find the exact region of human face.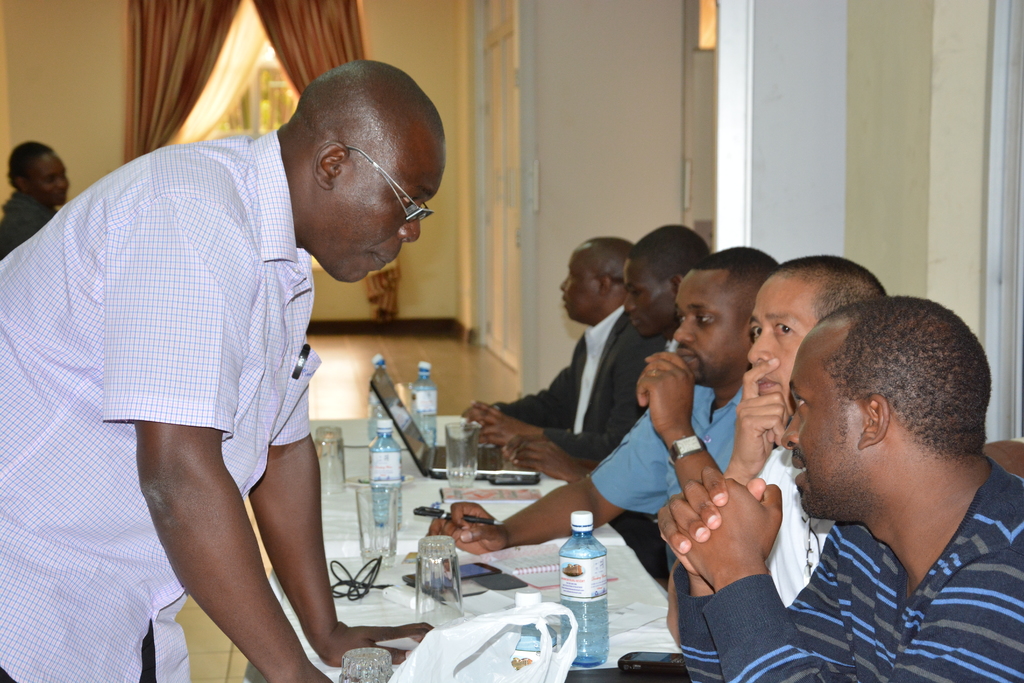
Exact region: (left=626, top=266, right=686, bottom=337).
